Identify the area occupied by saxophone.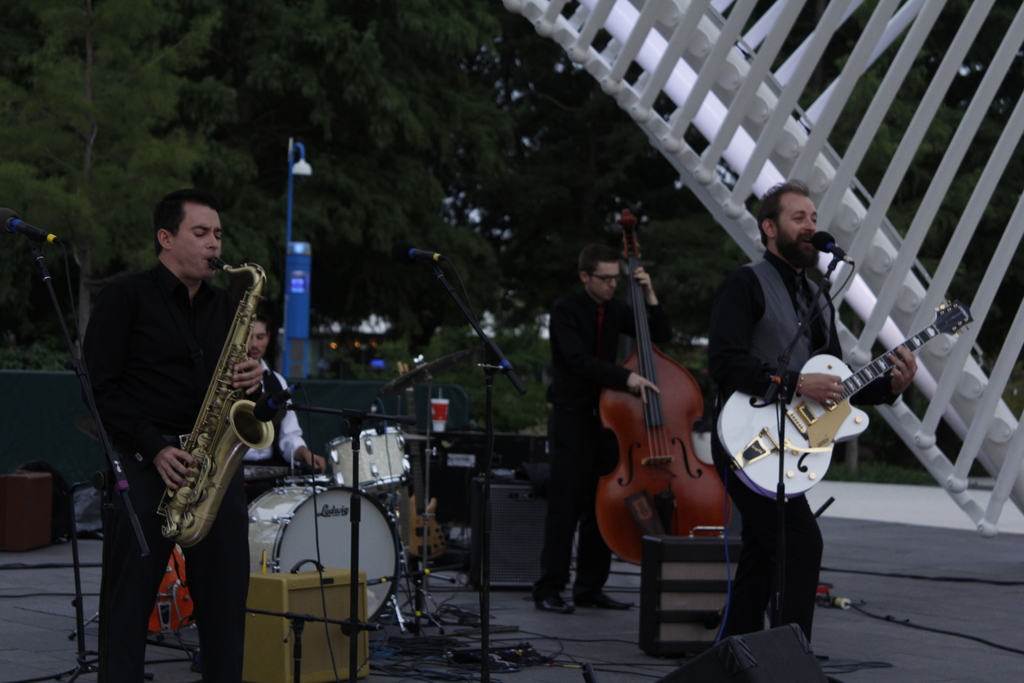
Area: (x1=155, y1=256, x2=274, y2=551).
